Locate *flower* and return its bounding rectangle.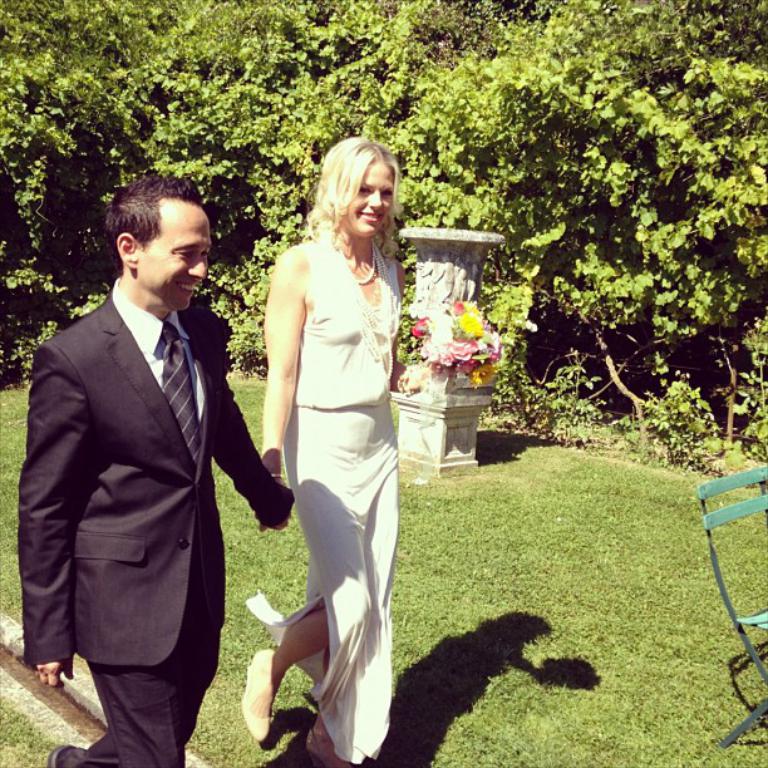
x1=408, y1=315, x2=430, y2=340.
